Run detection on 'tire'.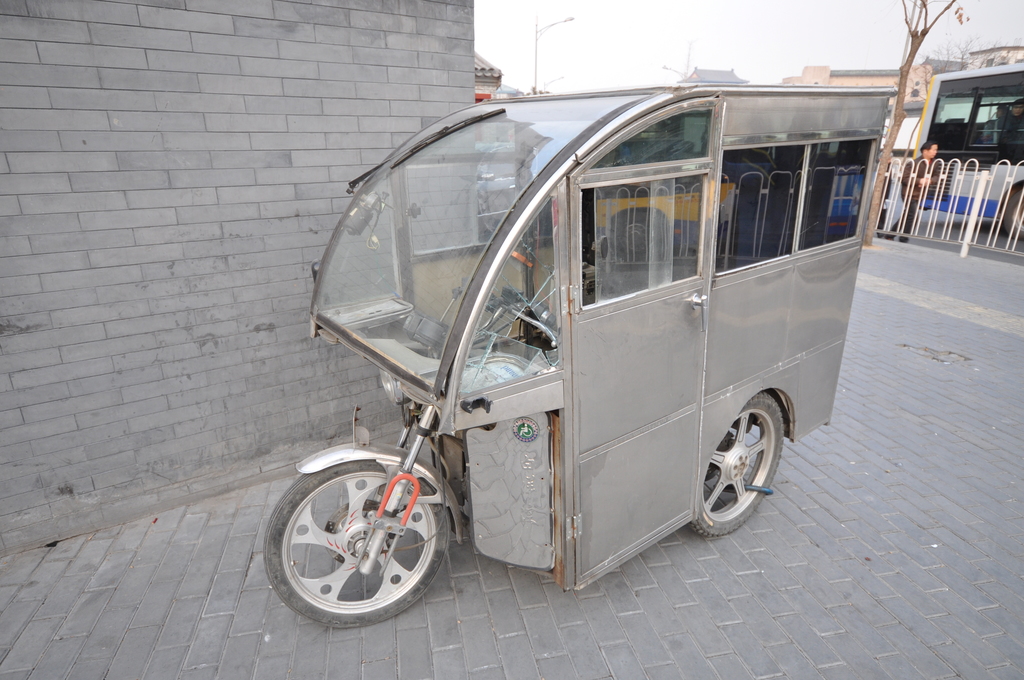
Result: [264, 461, 452, 629].
